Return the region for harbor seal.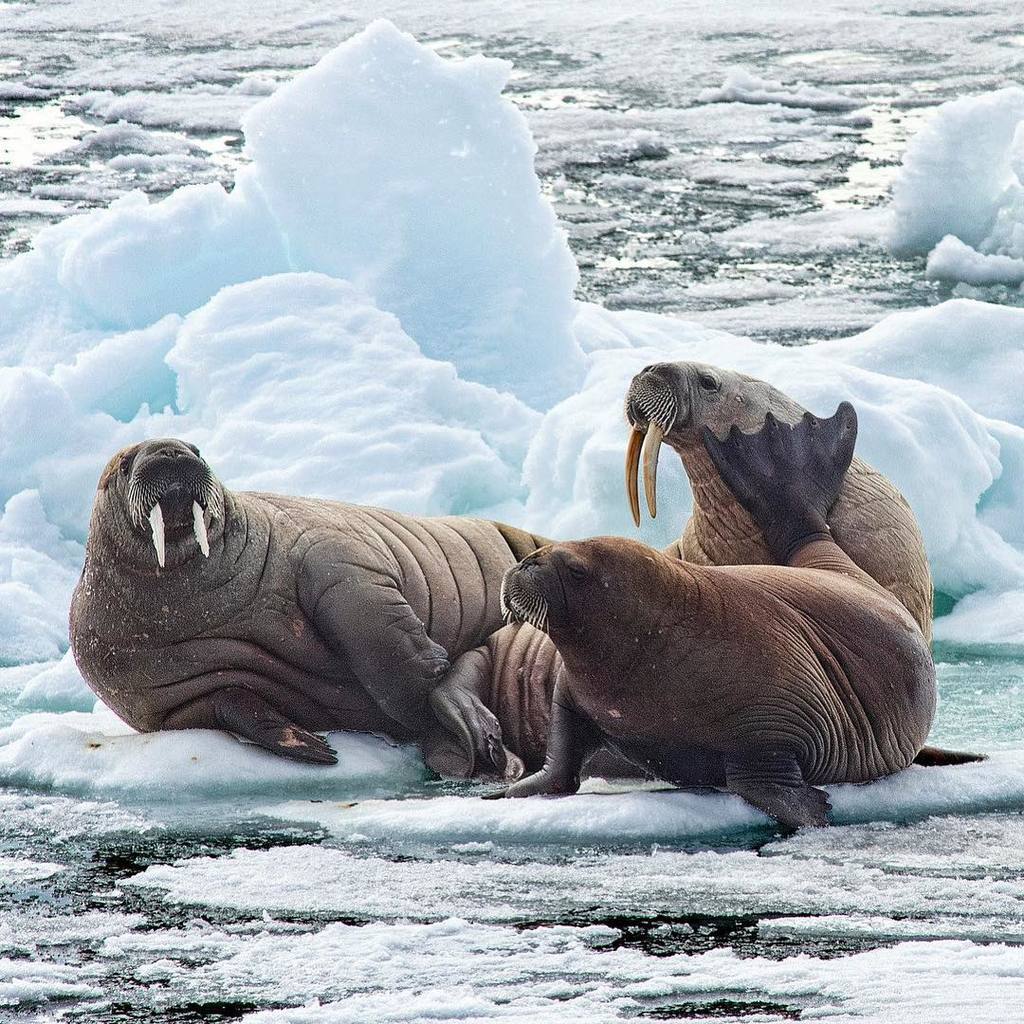
69,437,554,760.
